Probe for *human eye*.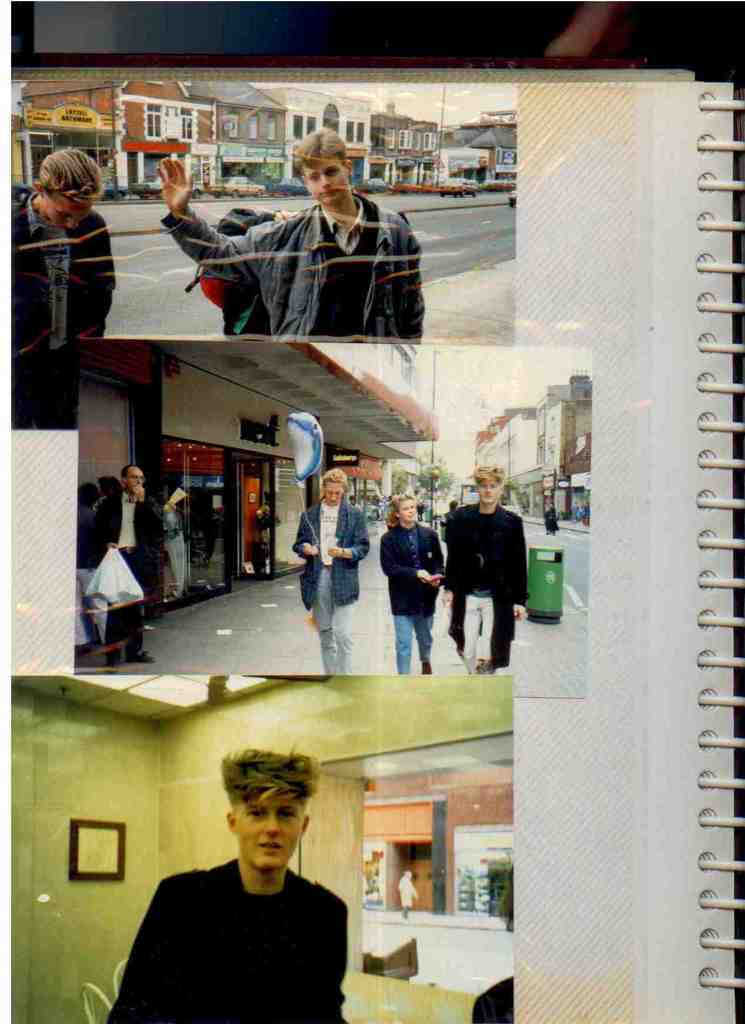
Probe result: x1=326 y1=489 x2=332 y2=494.
